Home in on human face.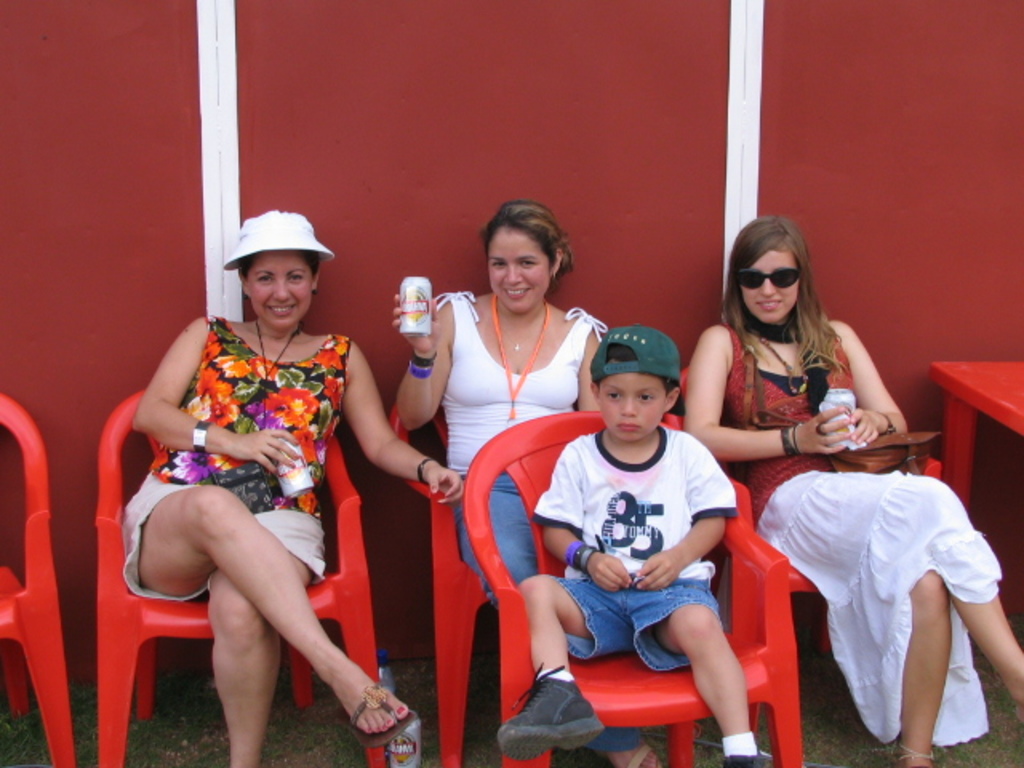
Homed in at bbox(742, 251, 803, 317).
